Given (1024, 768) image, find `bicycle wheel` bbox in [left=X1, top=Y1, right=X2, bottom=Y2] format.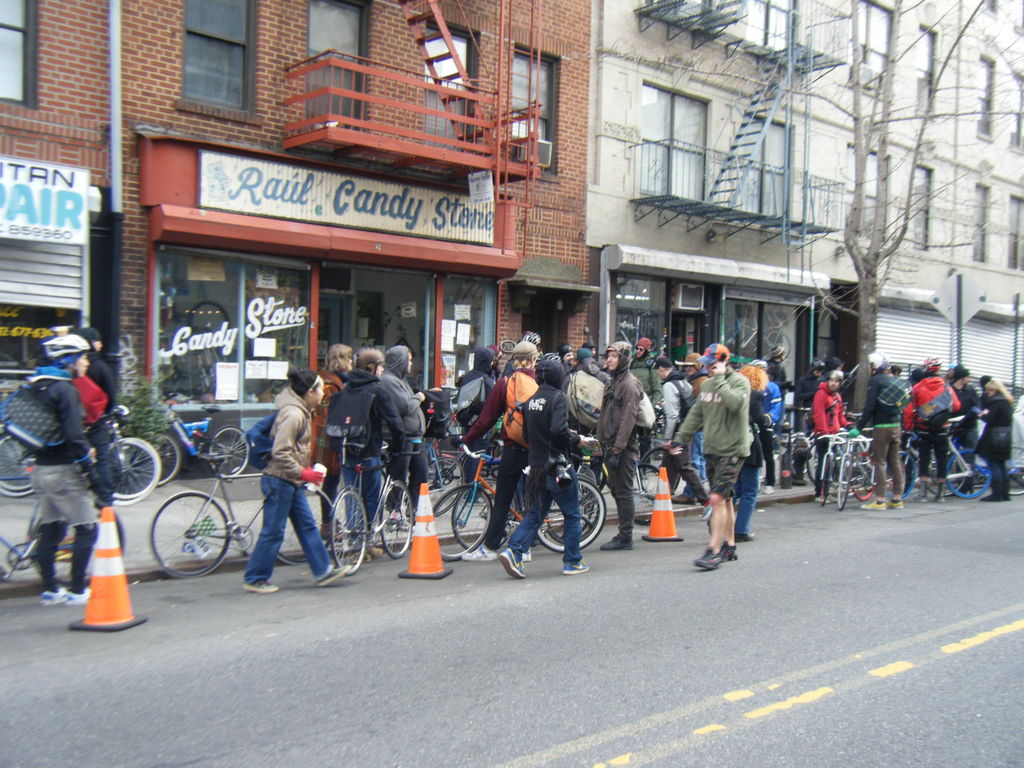
[left=927, top=448, right=966, bottom=497].
